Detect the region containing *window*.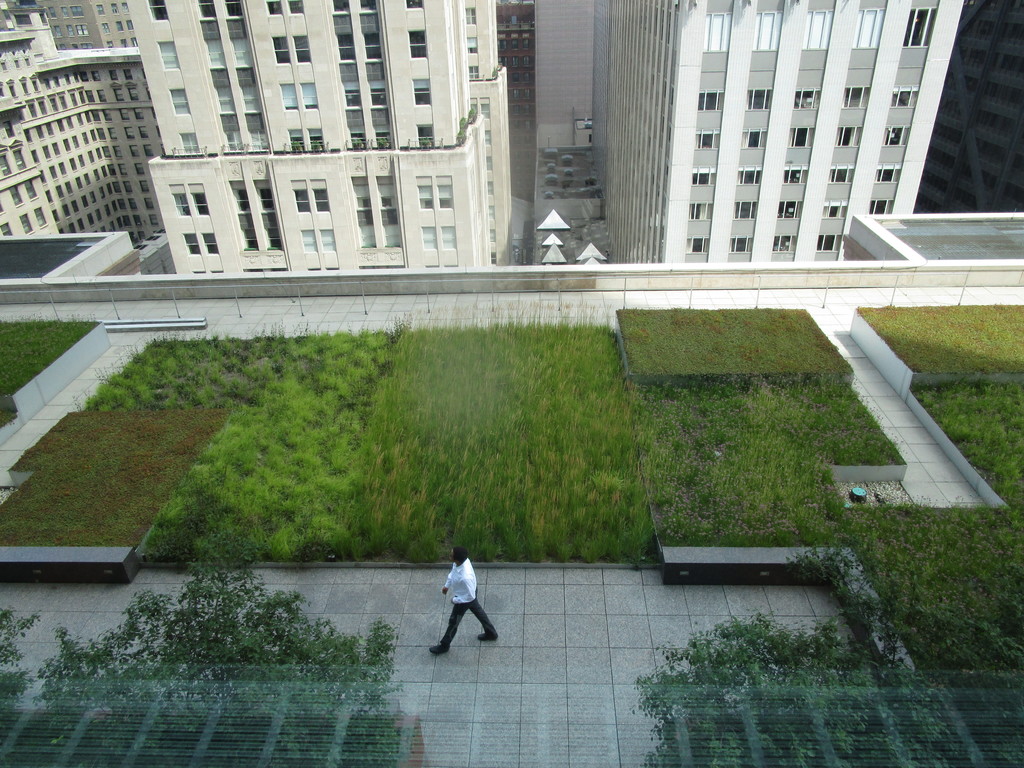
bbox=(441, 223, 458, 249).
